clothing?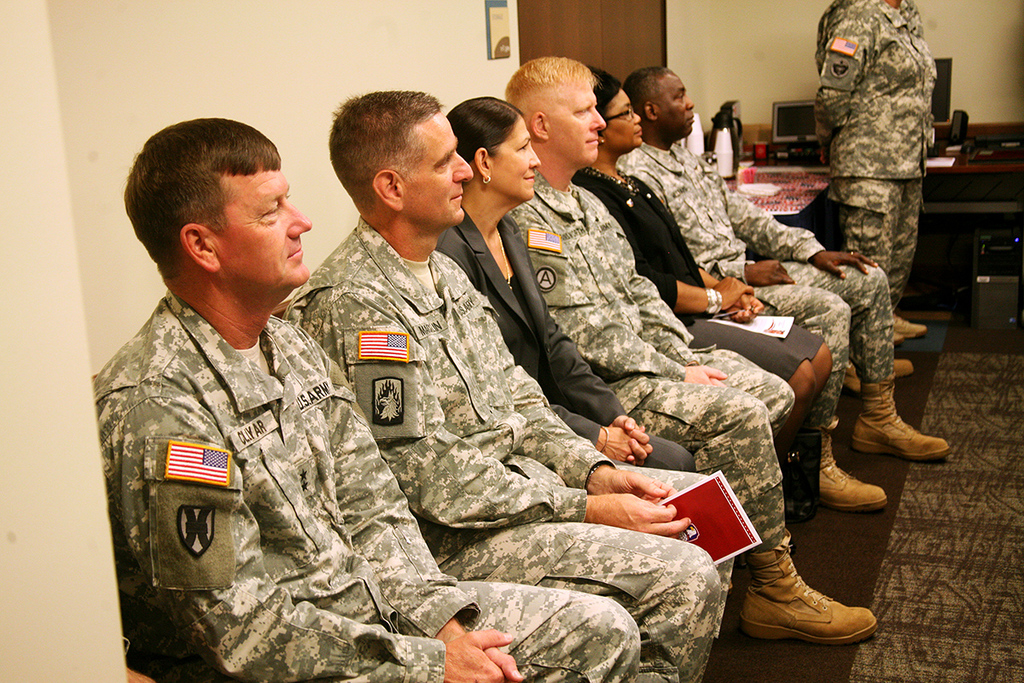
(803,0,942,301)
